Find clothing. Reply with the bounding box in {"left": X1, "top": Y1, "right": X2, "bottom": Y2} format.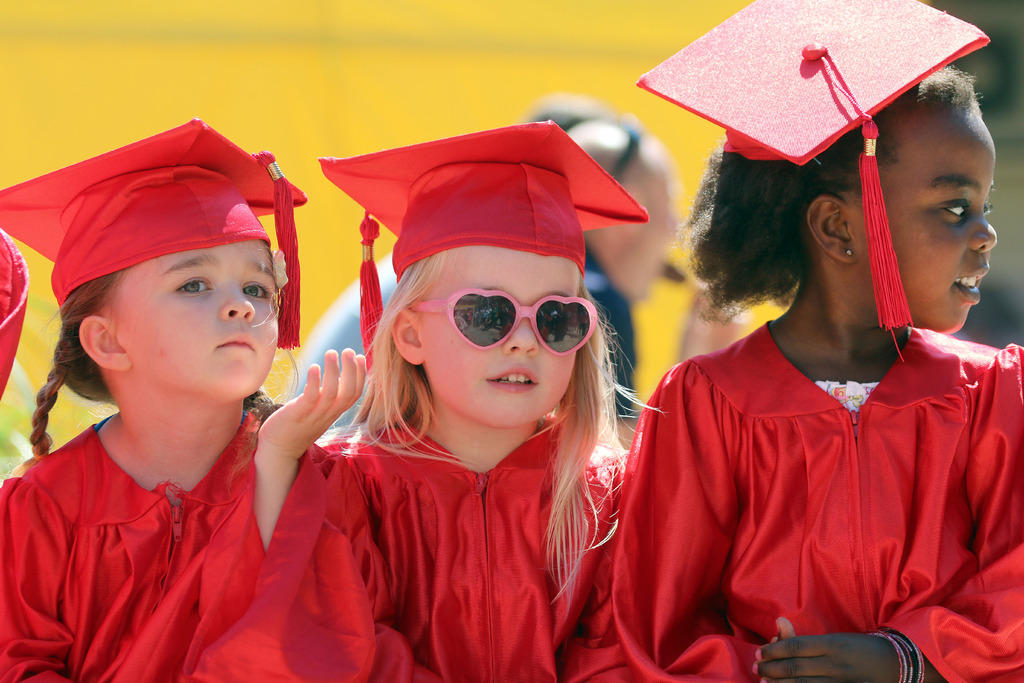
{"left": 308, "top": 401, "right": 643, "bottom": 682}.
